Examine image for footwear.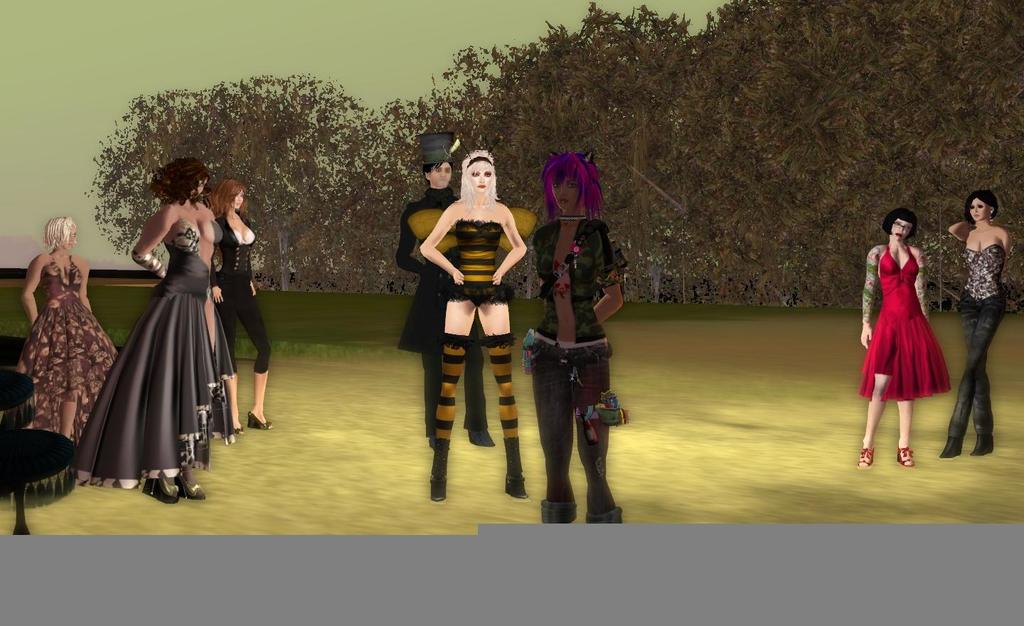
Examination result: [426,465,468,504].
